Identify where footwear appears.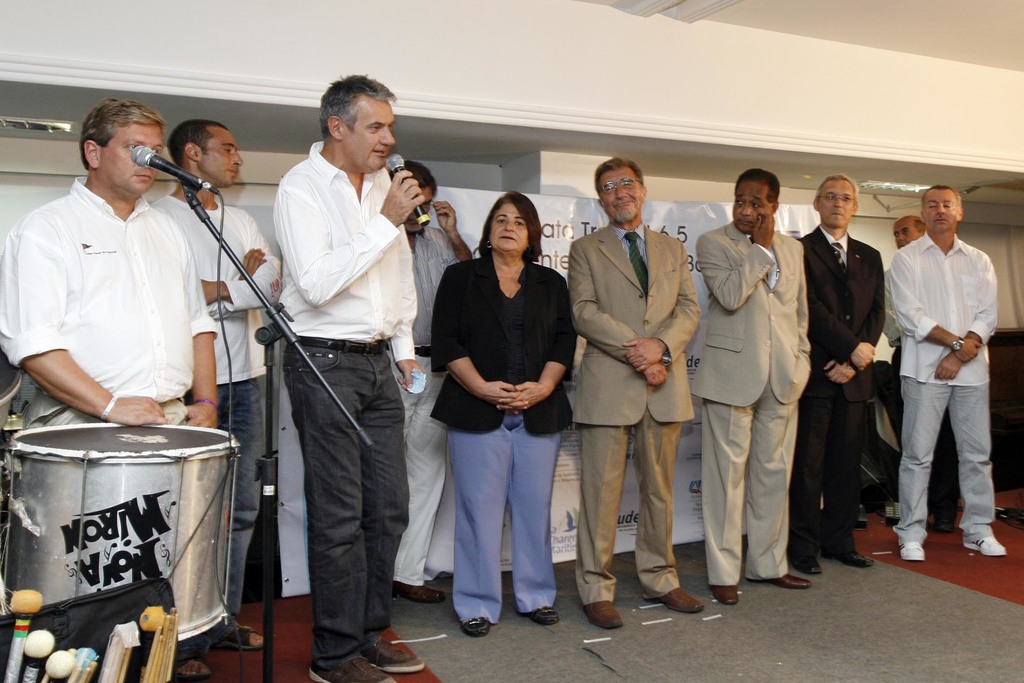
Appears at left=930, top=517, right=957, bottom=537.
